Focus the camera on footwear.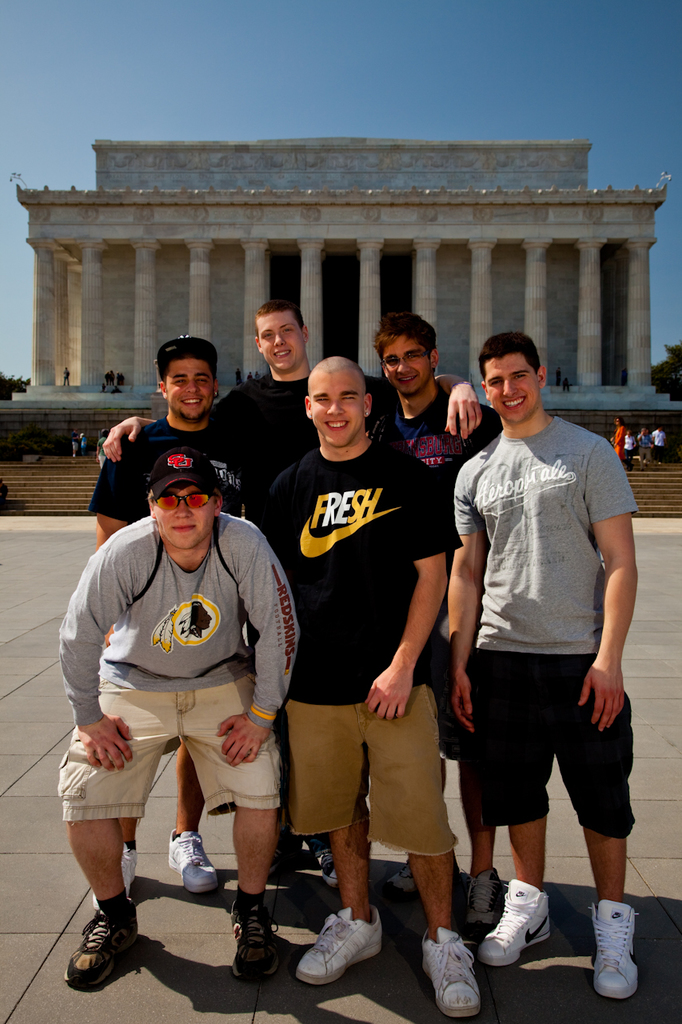
Focus region: (x1=86, y1=839, x2=138, y2=917).
